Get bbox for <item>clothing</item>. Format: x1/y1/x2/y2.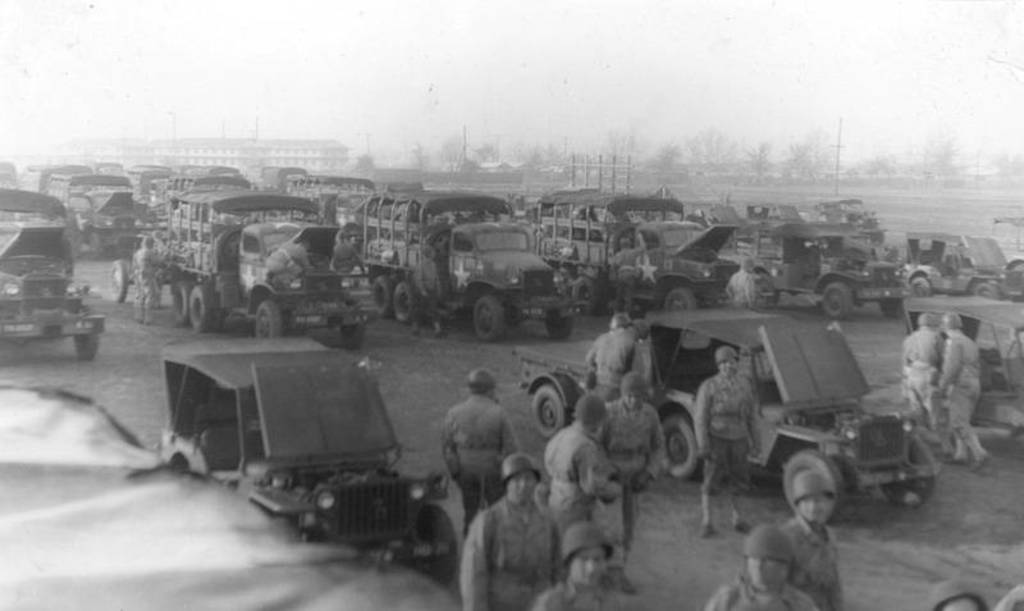
586/324/644/402.
